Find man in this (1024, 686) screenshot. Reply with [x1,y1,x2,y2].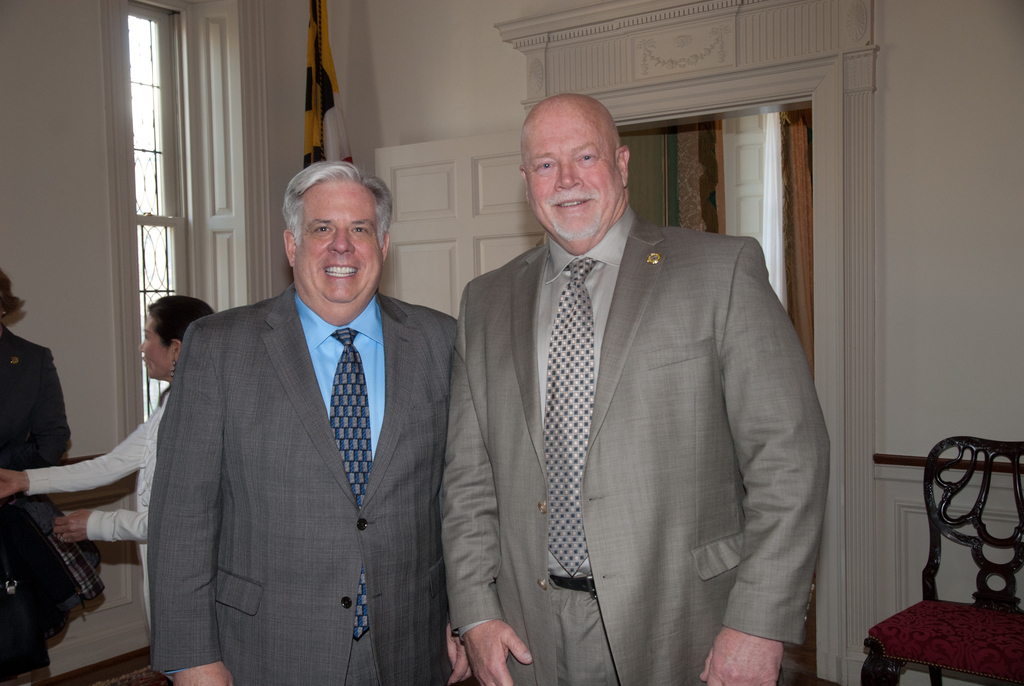
[146,161,485,685].
